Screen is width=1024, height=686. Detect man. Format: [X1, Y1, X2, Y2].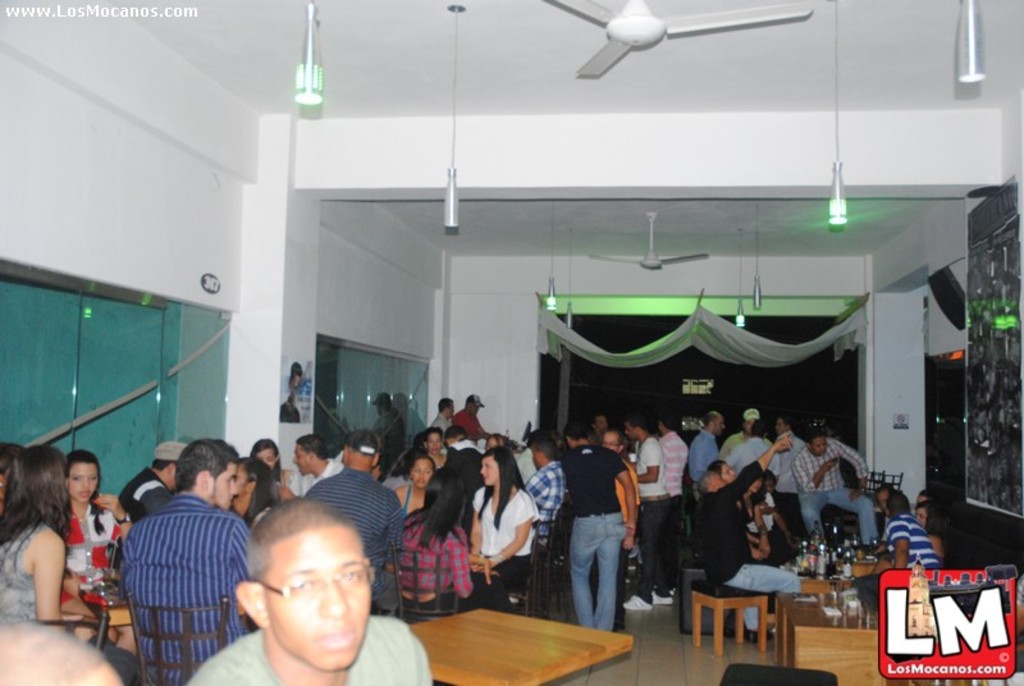
[630, 426, 680, 604].
